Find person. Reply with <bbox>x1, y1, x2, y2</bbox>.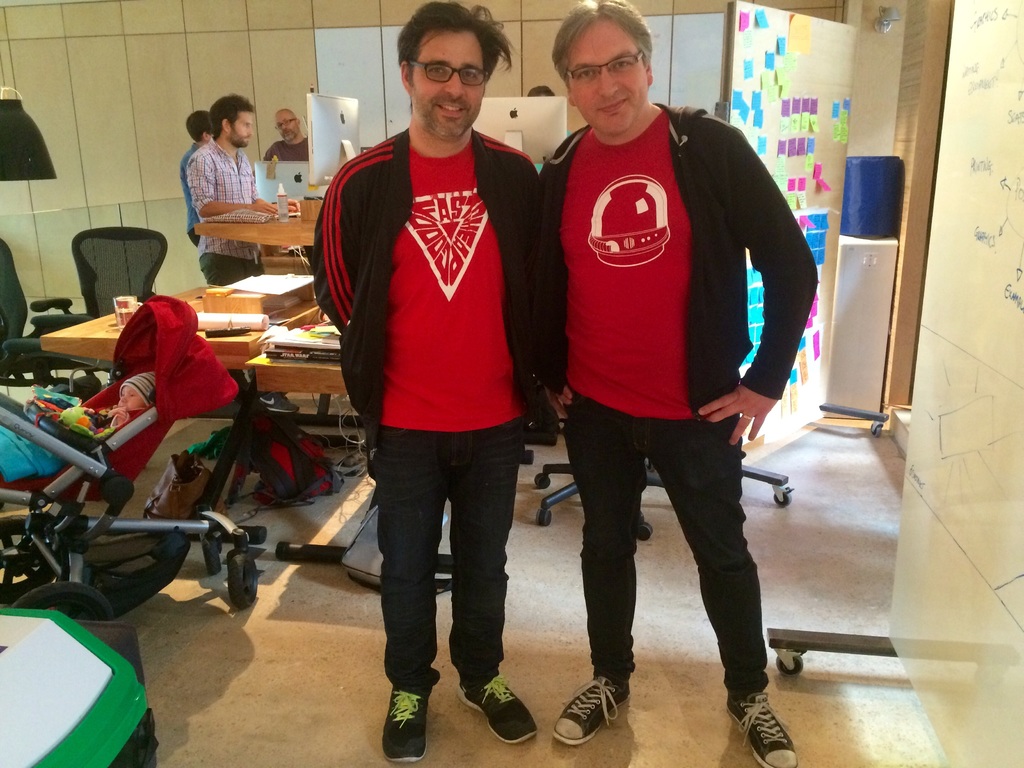
<bbox>177, 99, 210, 248</bbox>.
